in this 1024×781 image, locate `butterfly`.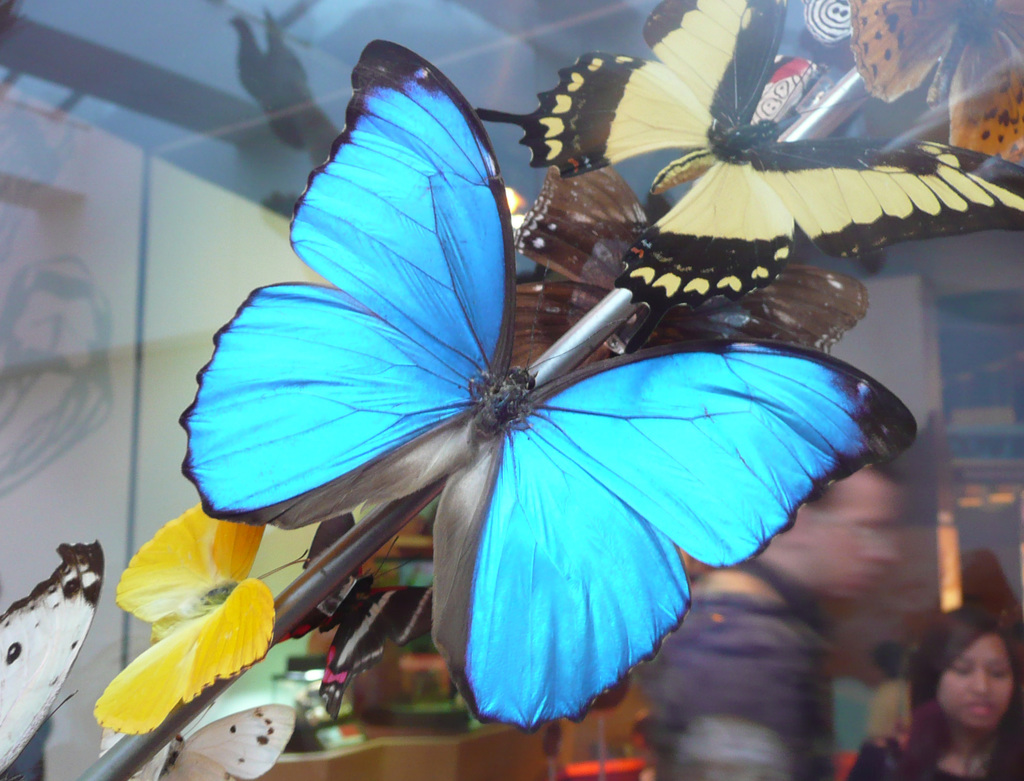
Bounding box: (left=187, top=58, right=890, bottom=727).
